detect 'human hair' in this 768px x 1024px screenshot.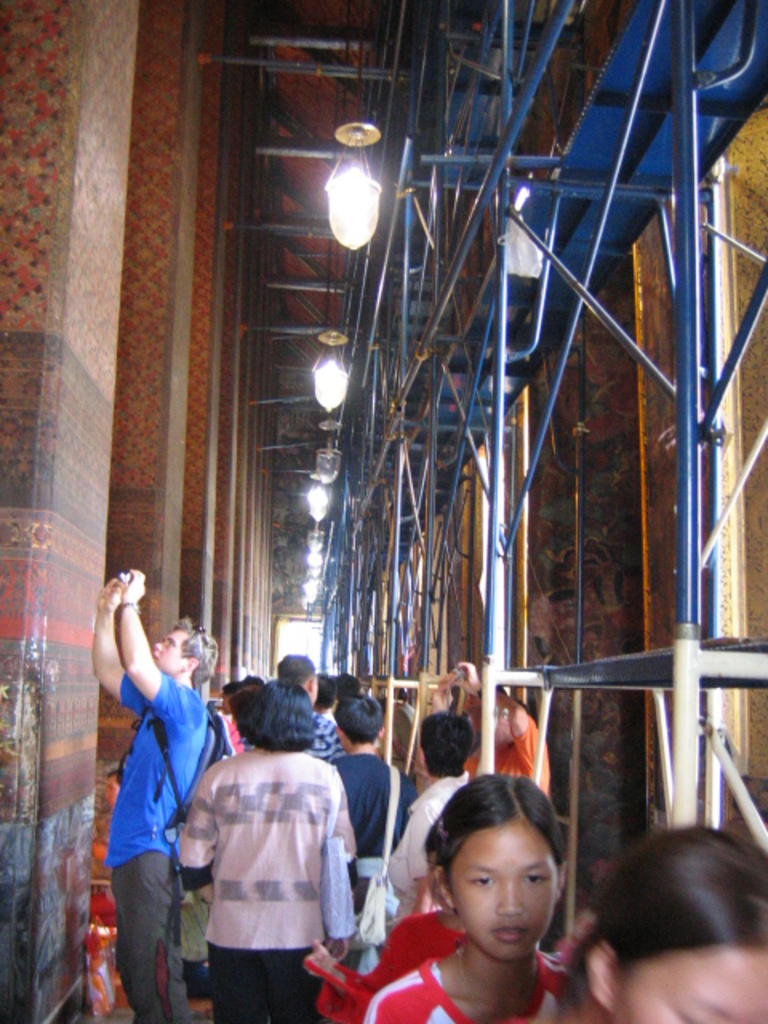
Detection: {"x1": 421, "y1": 712, "x2": 475, "y2": 782}.
